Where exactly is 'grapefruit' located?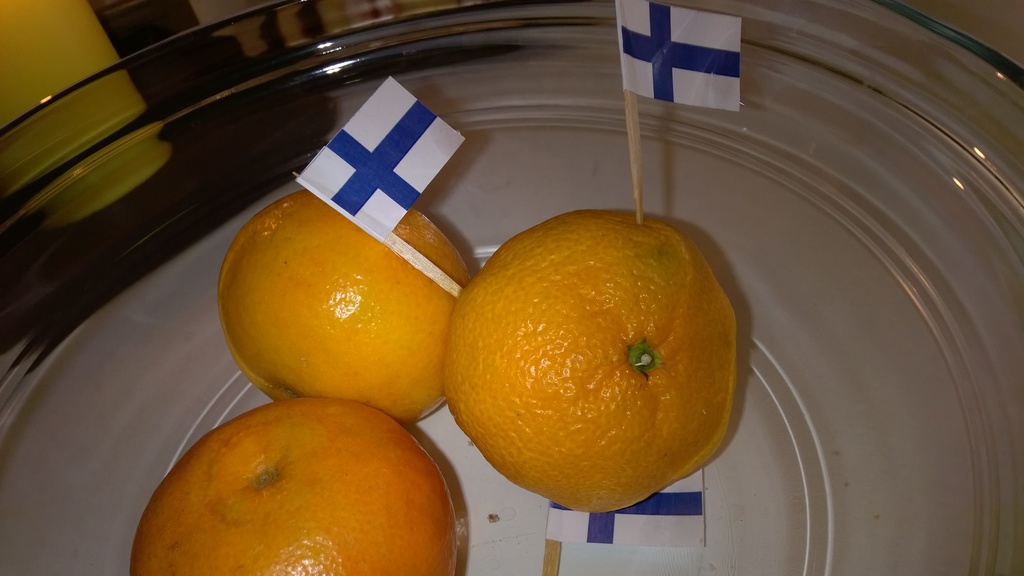
Its bounding box is 214, 189, 469, 428.
